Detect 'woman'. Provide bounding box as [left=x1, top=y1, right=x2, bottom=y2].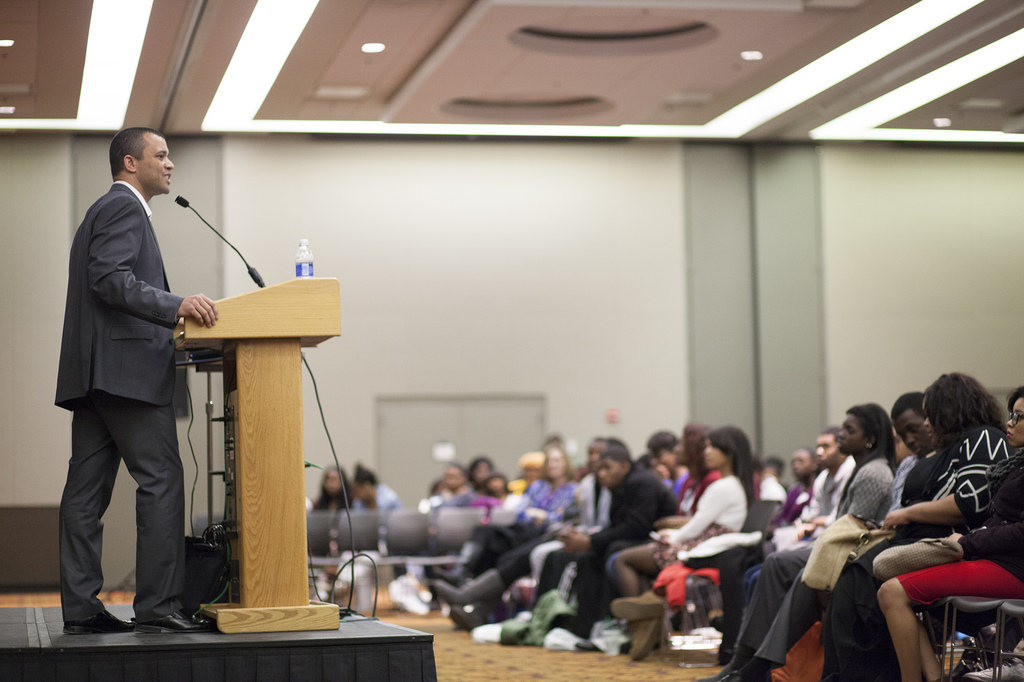
[left=820, top=372, right=1005, bottom=681].
